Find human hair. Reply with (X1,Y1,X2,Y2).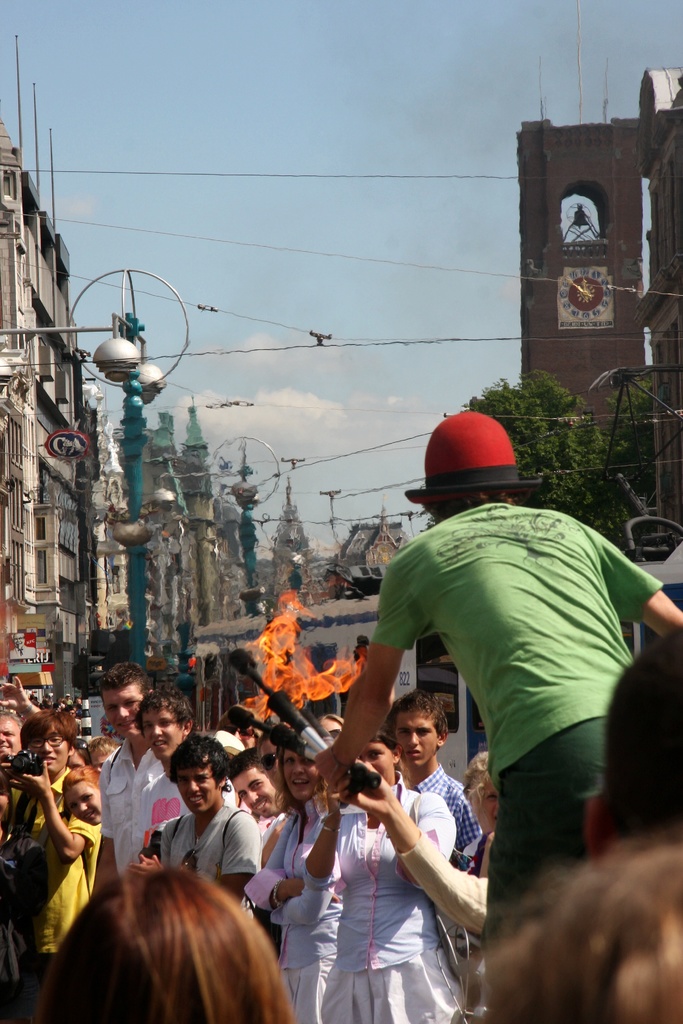
(0,708,21,725).
